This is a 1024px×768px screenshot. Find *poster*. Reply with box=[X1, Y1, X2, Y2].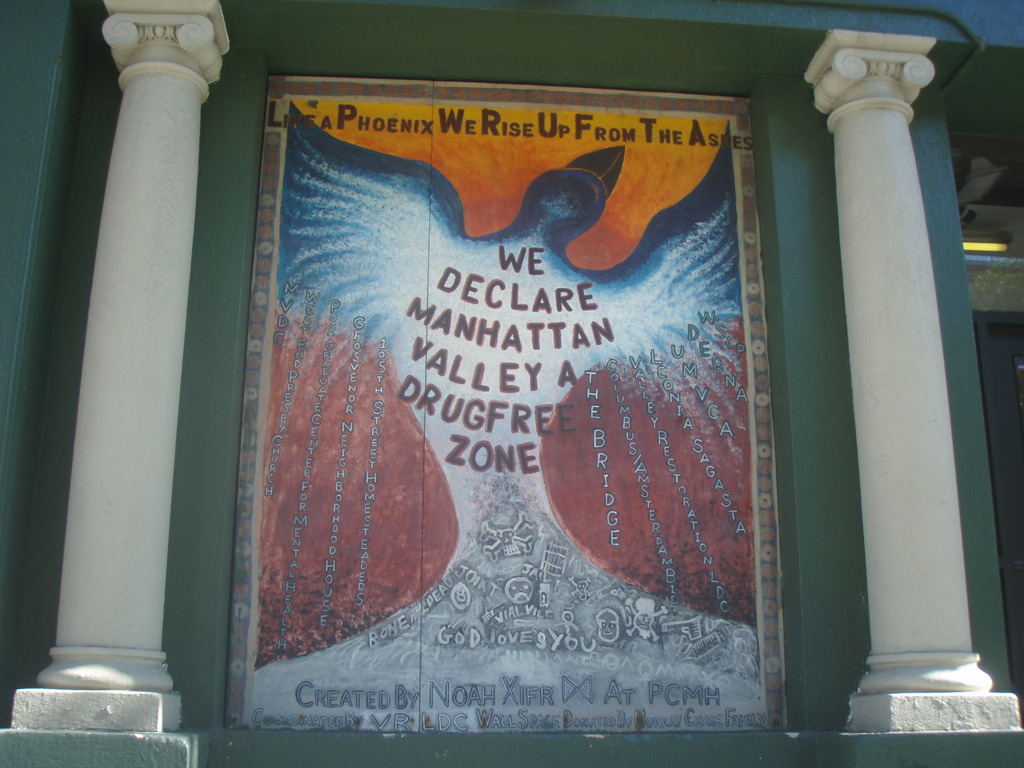
box=[228, 81, 771, 742].
